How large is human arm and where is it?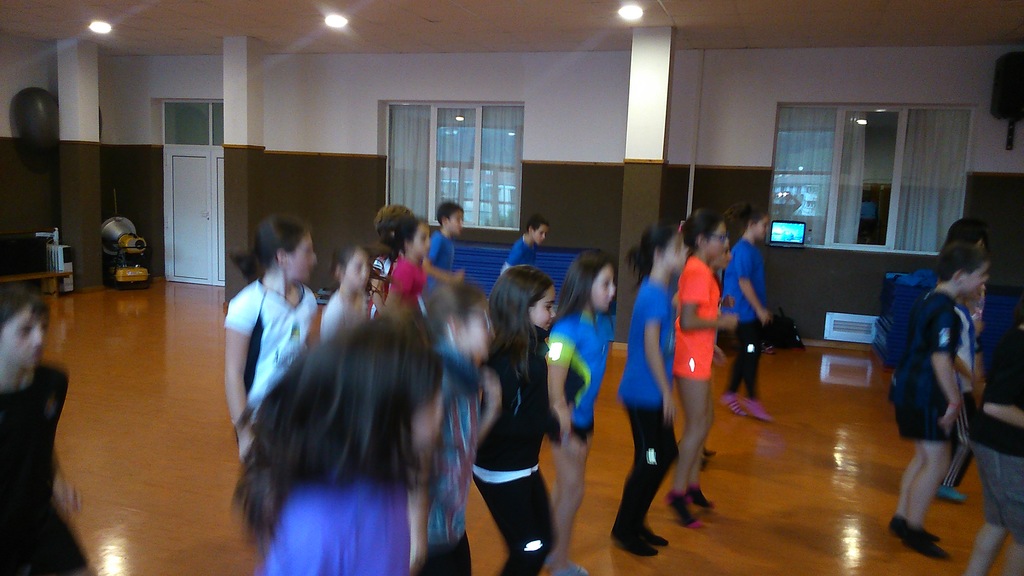
Bounding box: region(549, 325, 572, 436).
